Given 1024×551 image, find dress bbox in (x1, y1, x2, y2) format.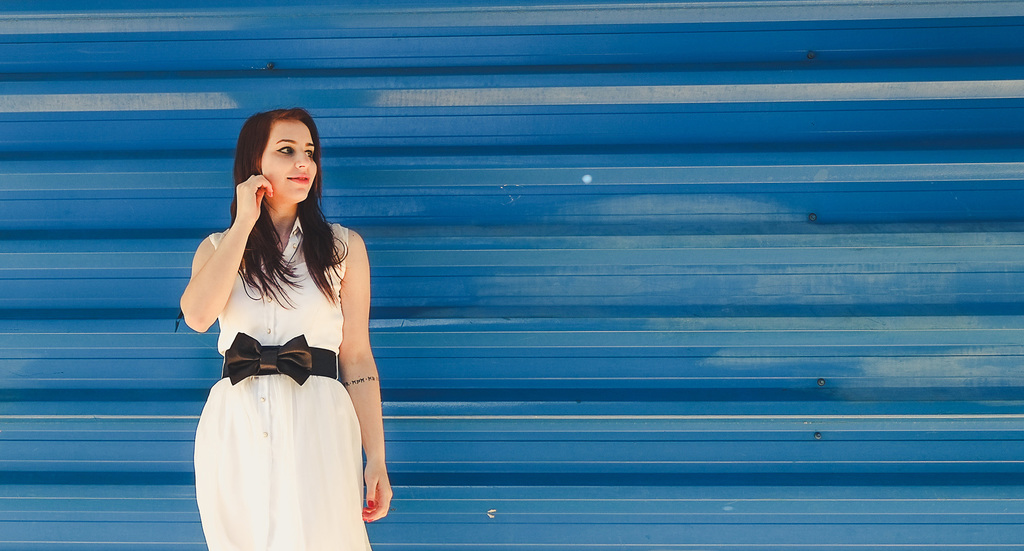
(193, 216, 370, 550).
